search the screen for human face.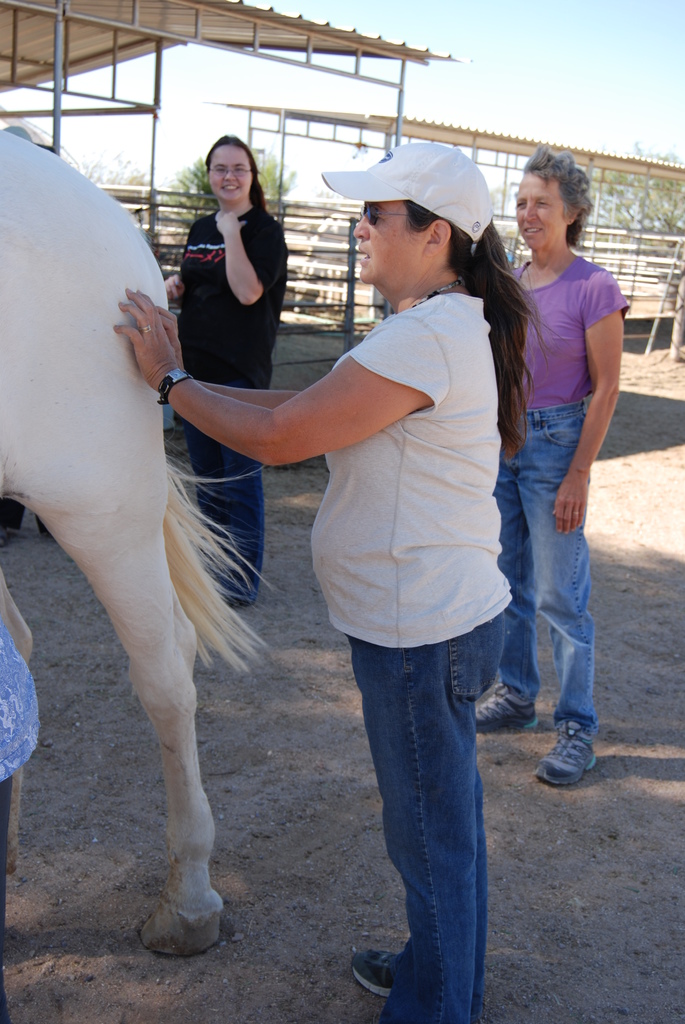
Found at box(358, 204, 423, 285).
